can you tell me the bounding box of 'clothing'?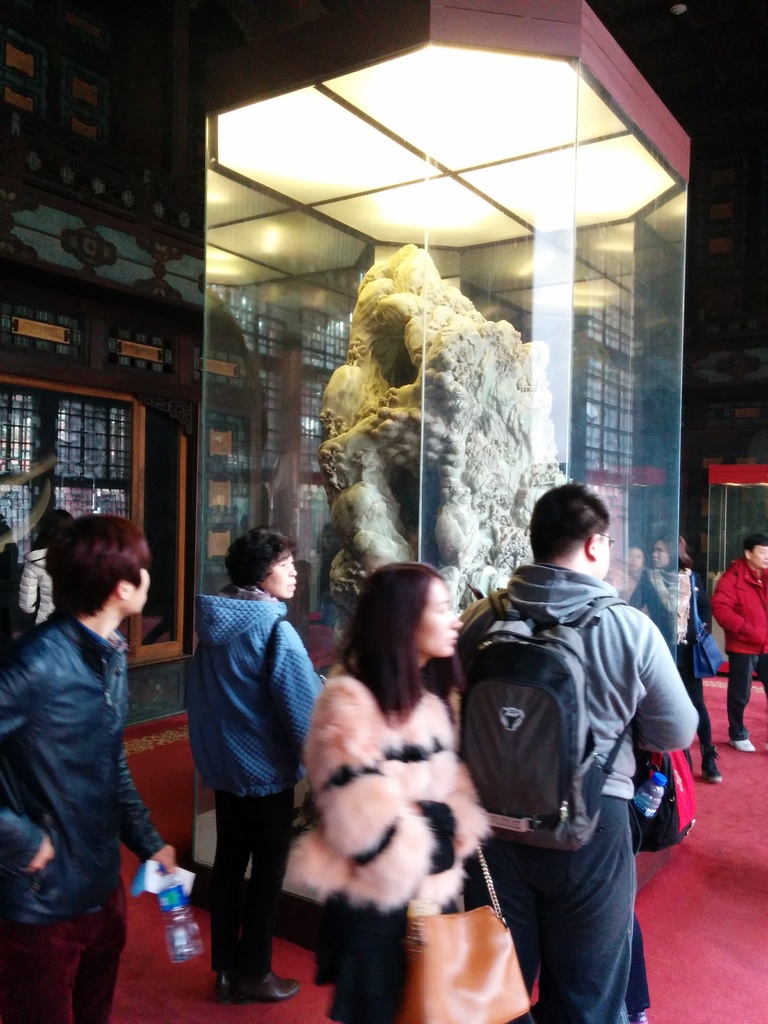
bbox(625, 572, 690, 650).
